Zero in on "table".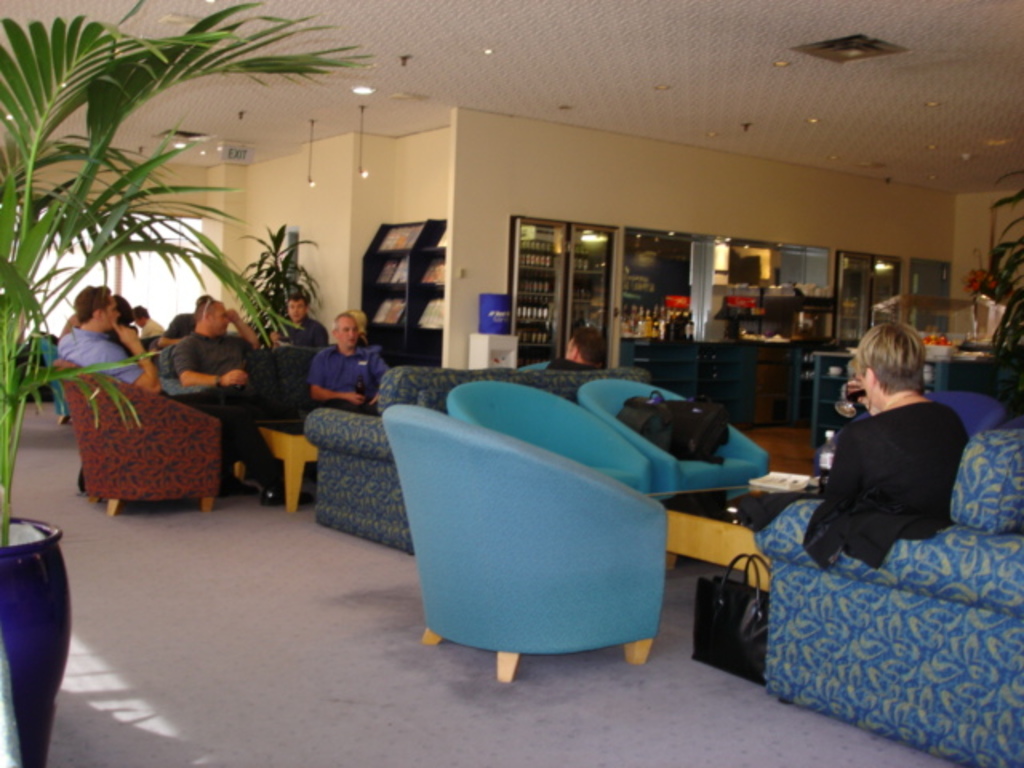
Zeroed in: detection(638, 477, 789, 597).
